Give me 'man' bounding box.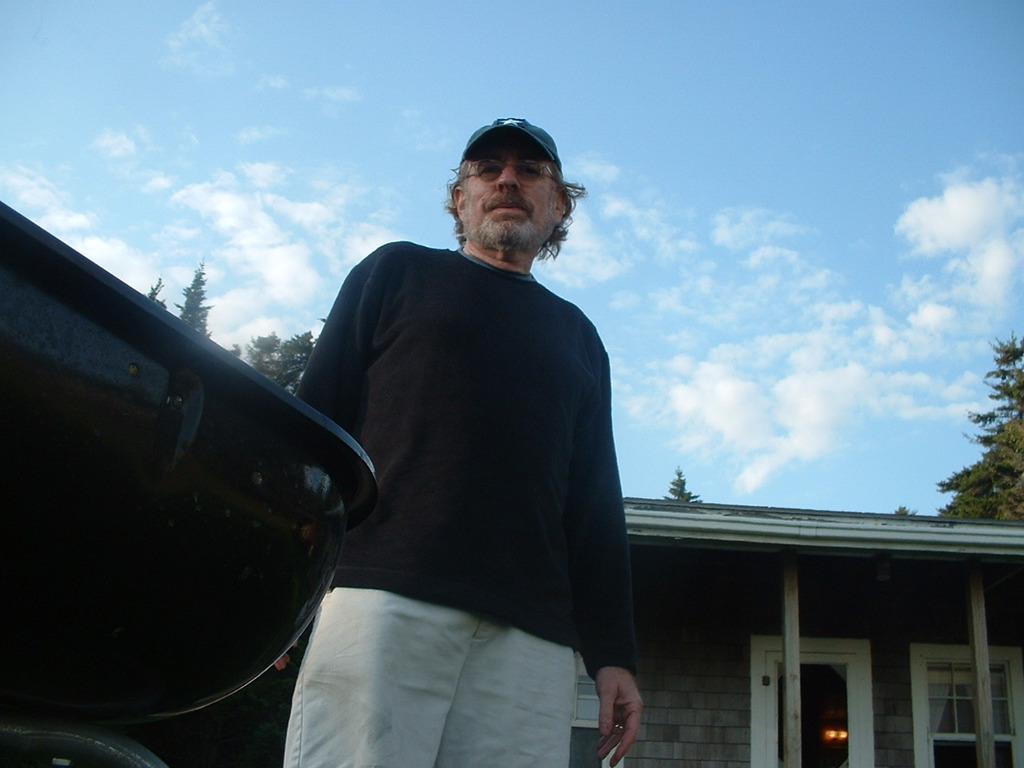
bbox=[289, 109, 643, 767].
